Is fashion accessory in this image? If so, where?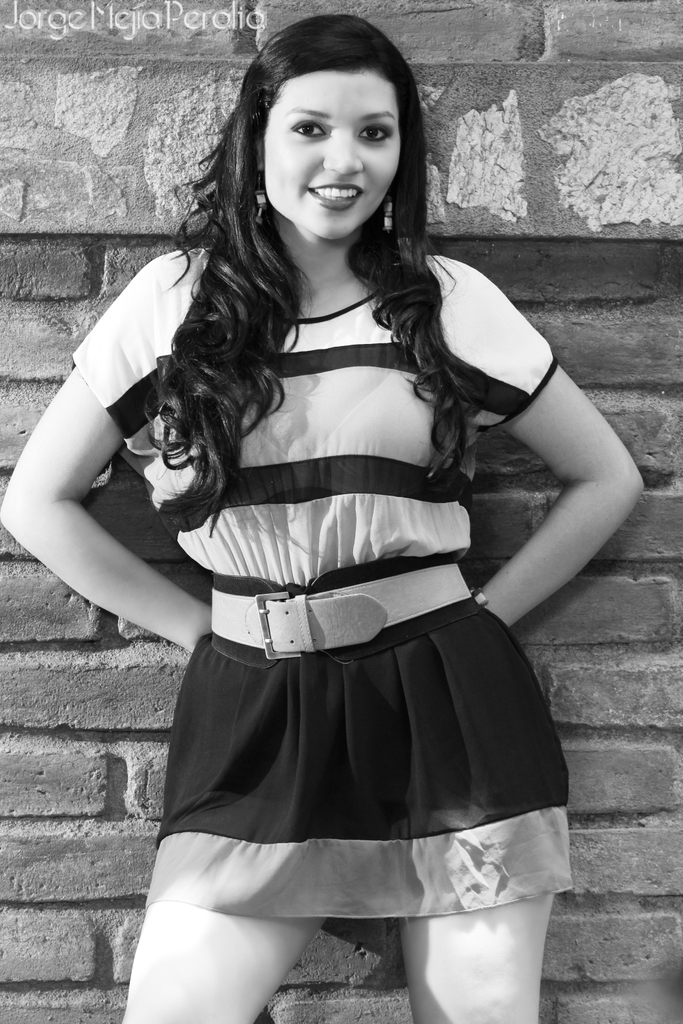
Yes, at crop(382, 194, 389, 232).
